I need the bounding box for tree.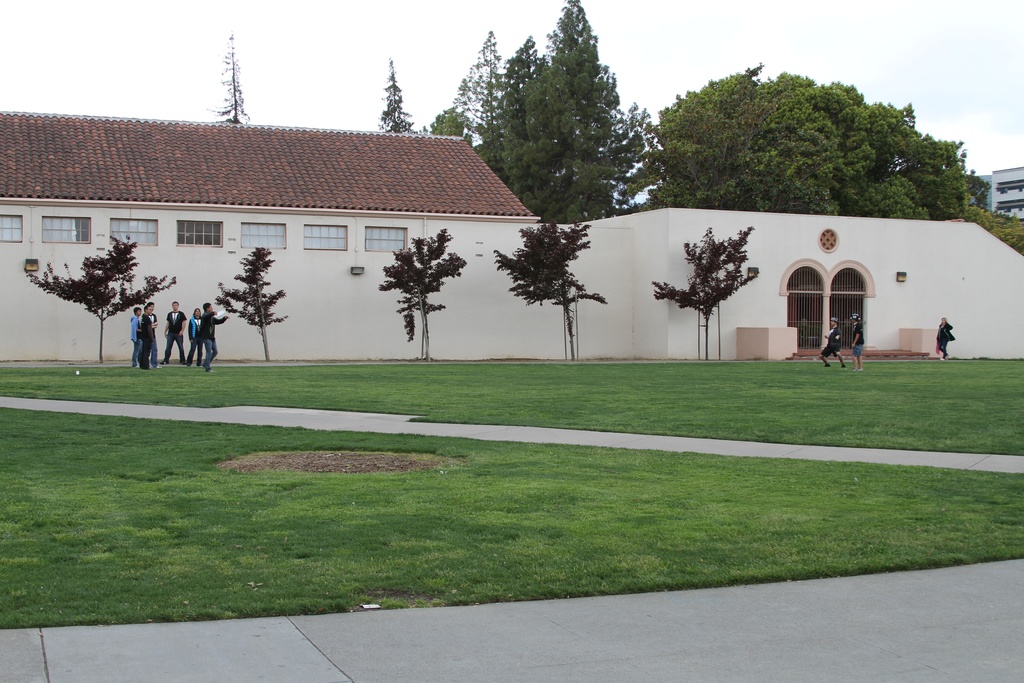
Here it is: 537:0:616:158.
